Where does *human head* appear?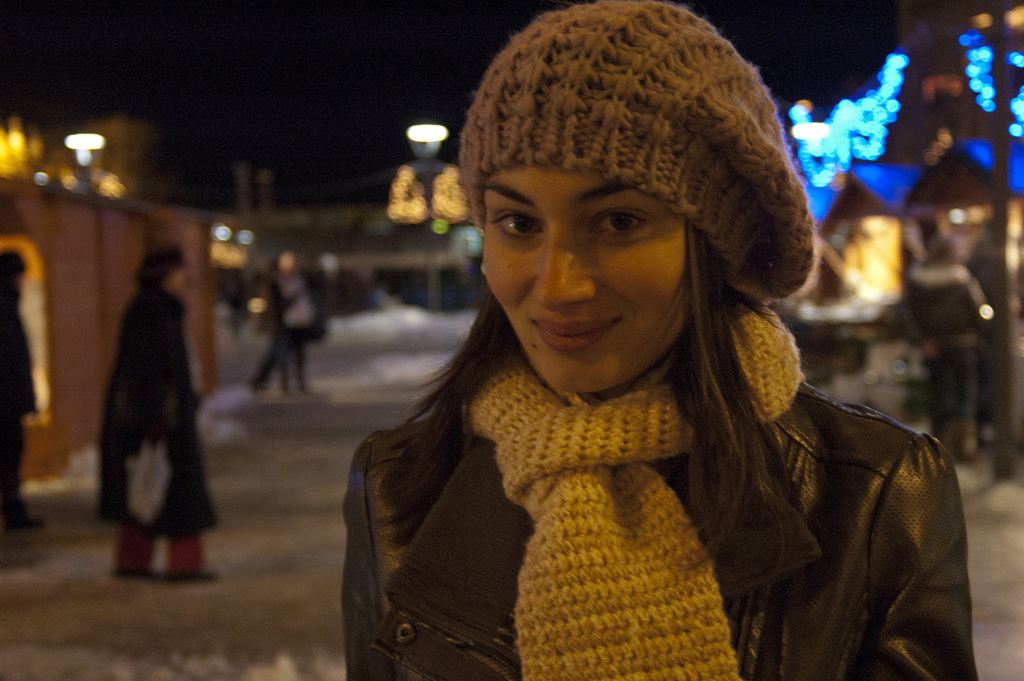
Appears at 136 247 186 290.
